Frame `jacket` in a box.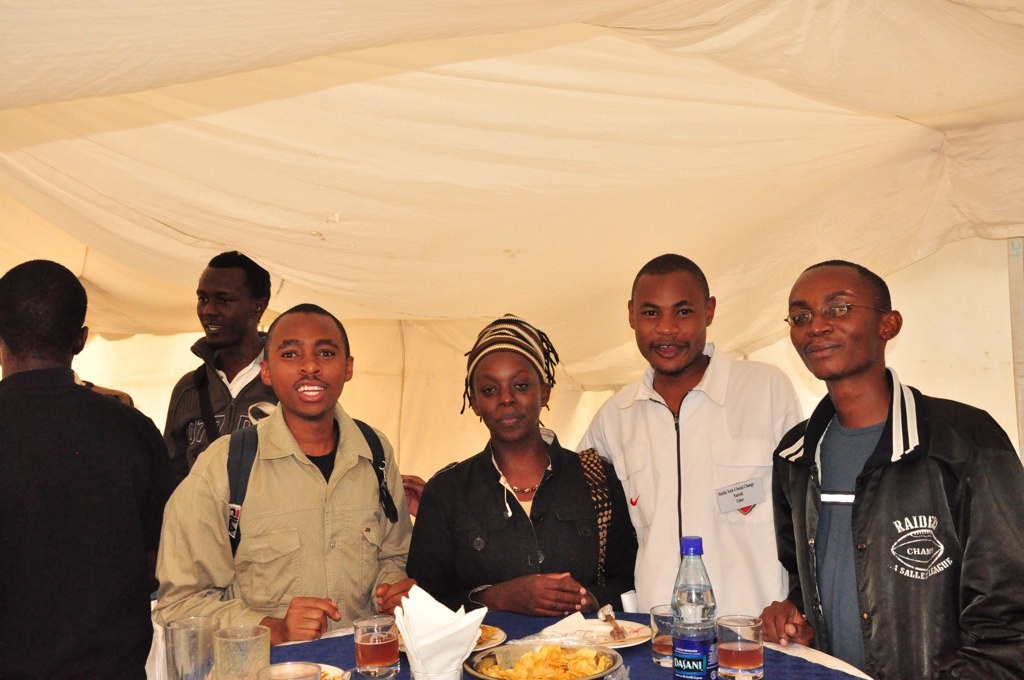
left=163, top=333, right=279, bottom=488.
